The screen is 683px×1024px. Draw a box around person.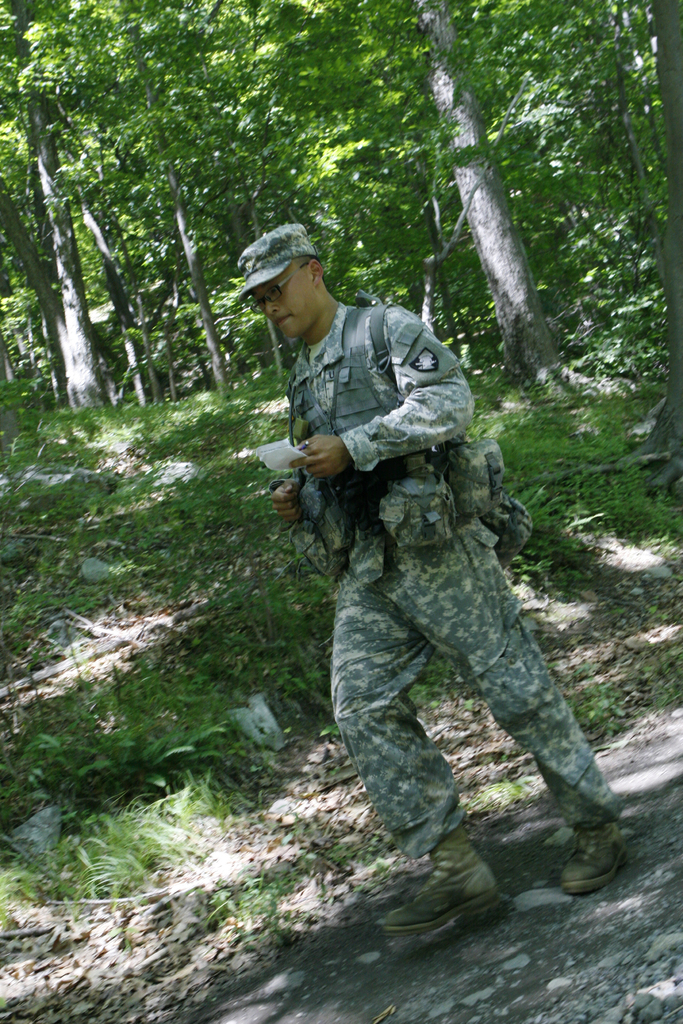
<region>308, 284, 565, 959</region>.
